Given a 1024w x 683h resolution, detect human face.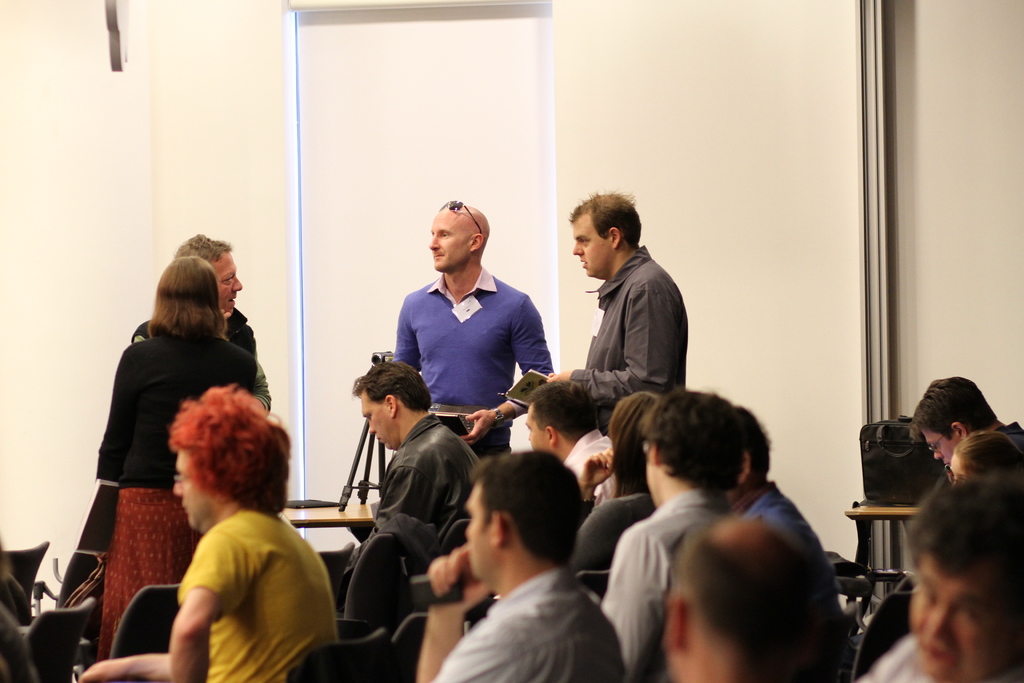
box=[465, 482, 491, 579].
